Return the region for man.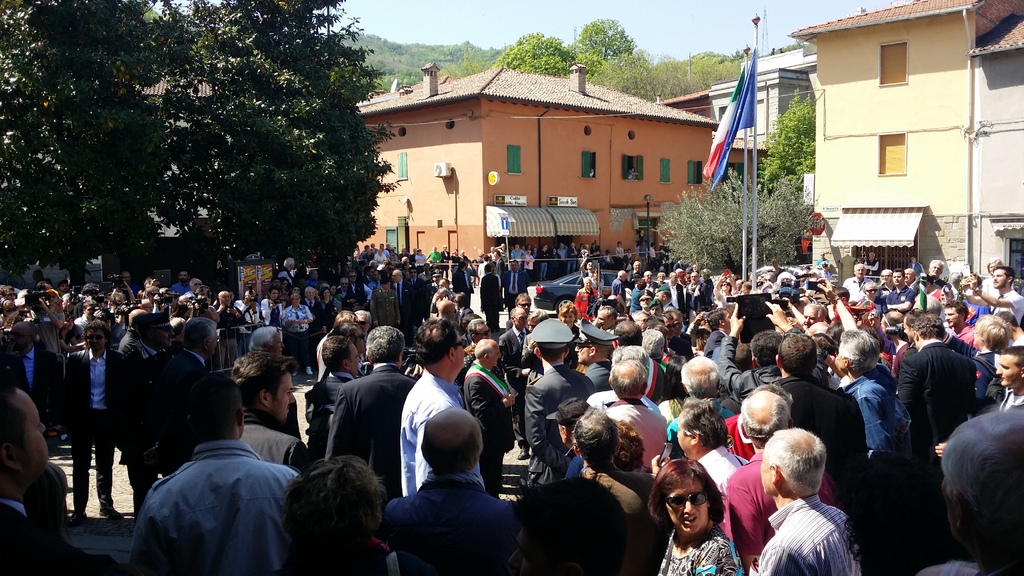
[218, 288, 248, 329].
